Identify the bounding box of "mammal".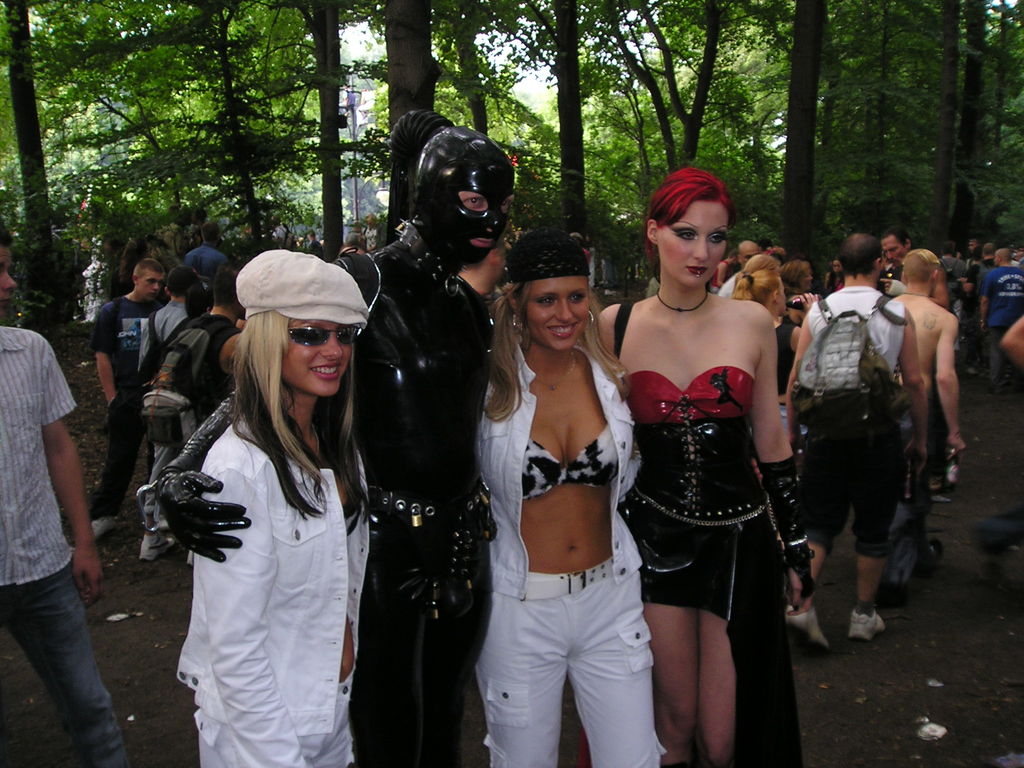
{"x1": 150, "y1": 105, "x2": 515, "y2": 767}.
